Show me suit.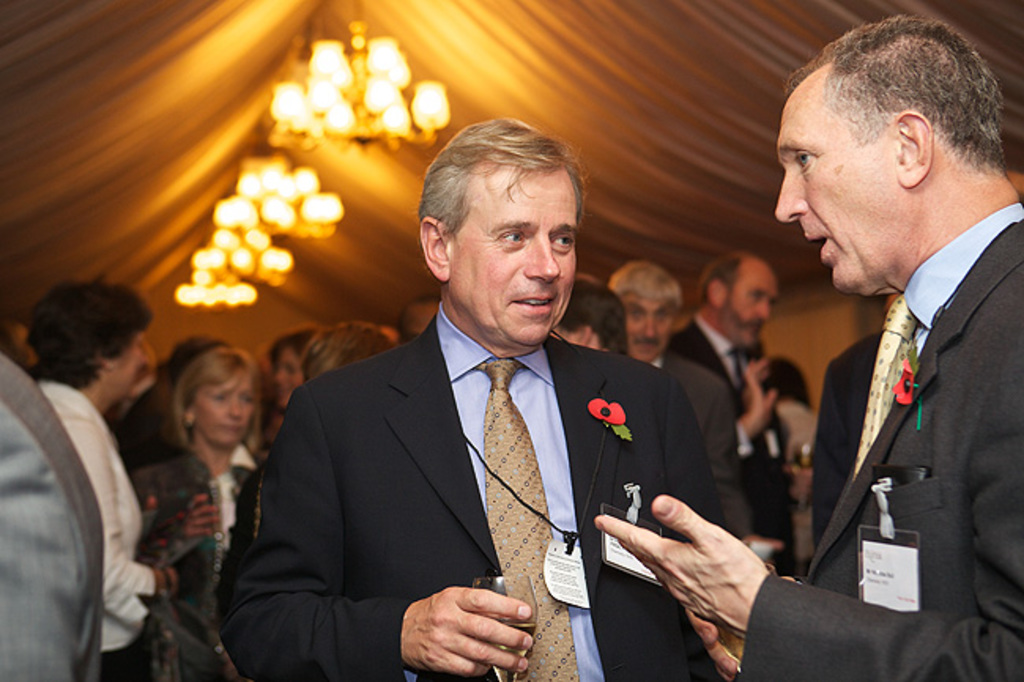
suit is here: box(729, 206, 1022, 680).
